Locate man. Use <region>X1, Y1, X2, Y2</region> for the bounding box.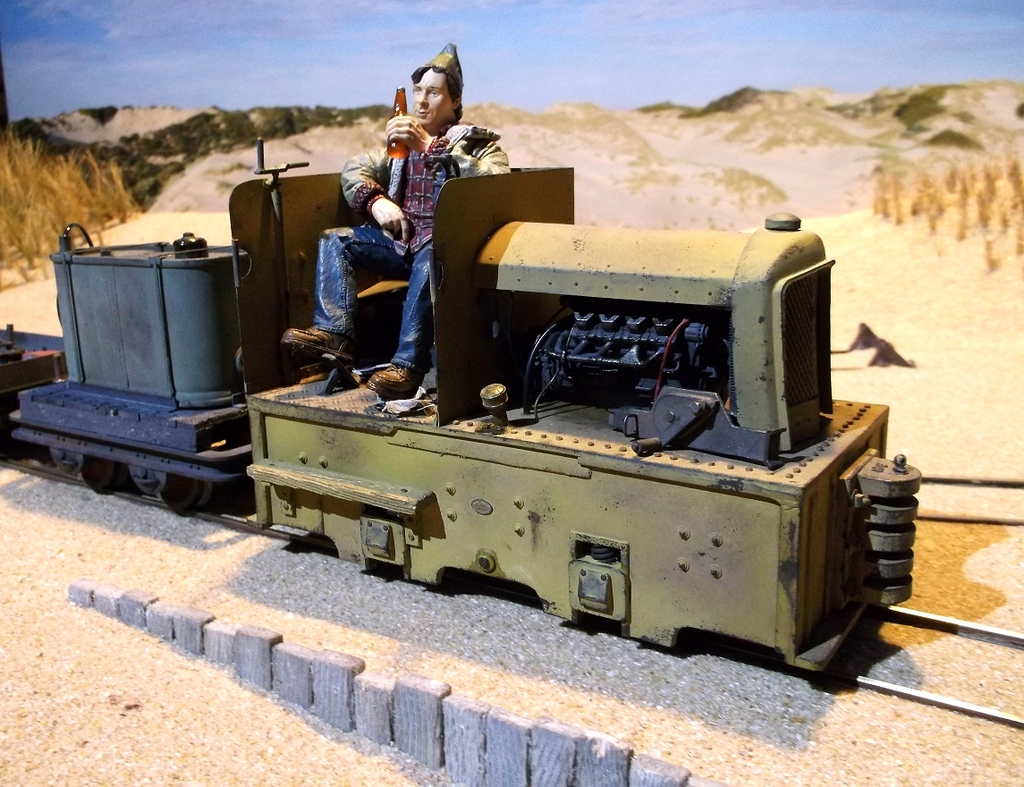
<region>284, 59, 510, 388</region>.
